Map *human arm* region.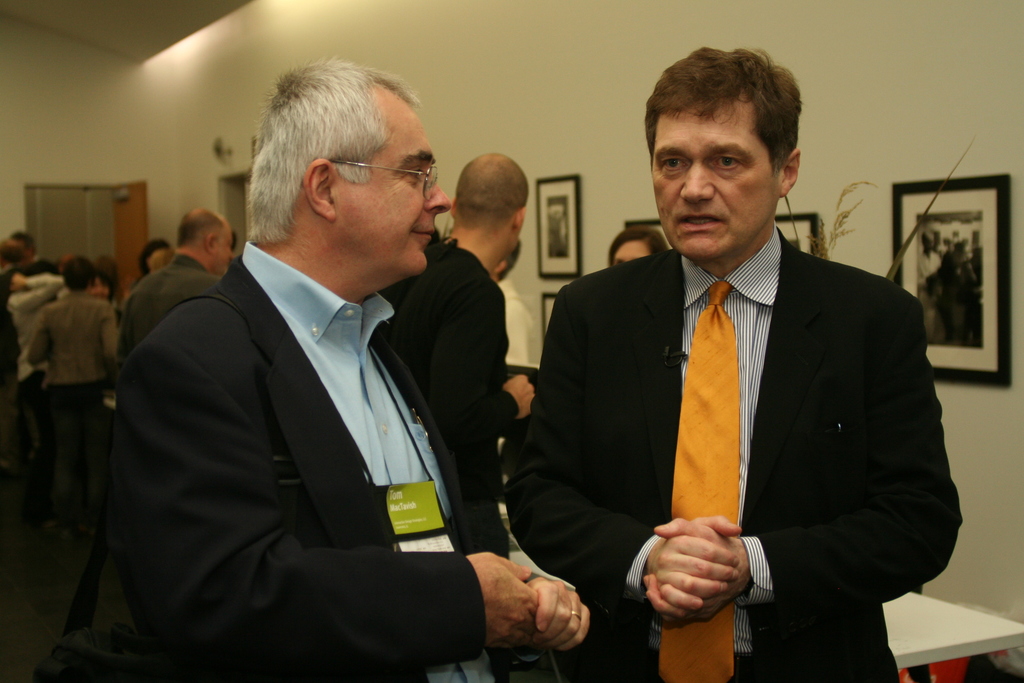
Mapped to BBox(425, 278, 539, 446).
